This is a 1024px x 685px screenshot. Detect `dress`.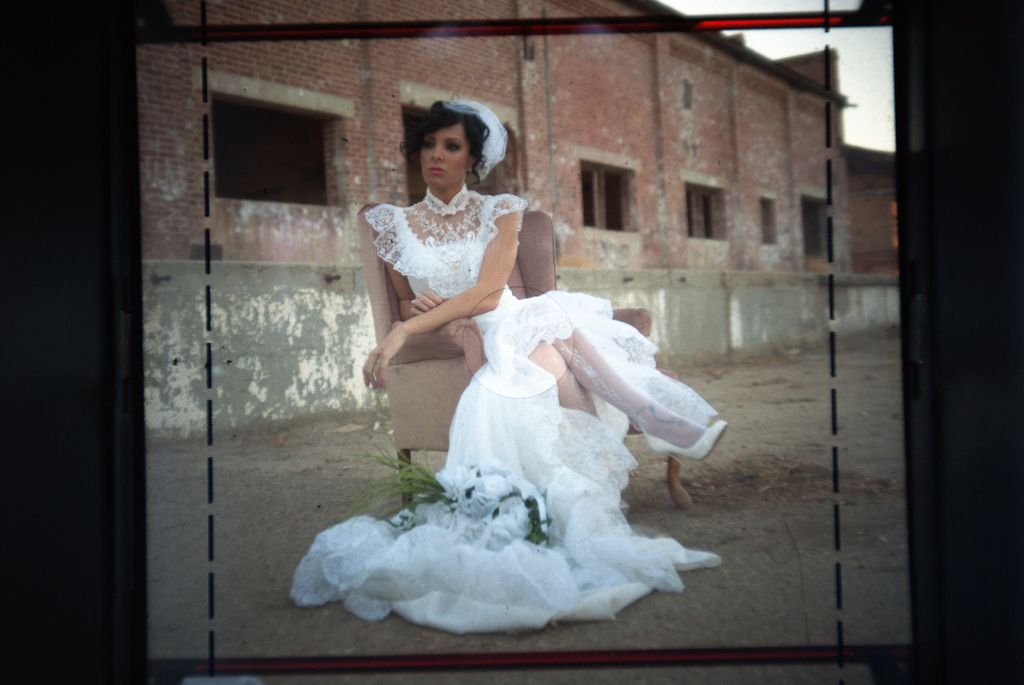
bbox(285, 185, 723, 634).
